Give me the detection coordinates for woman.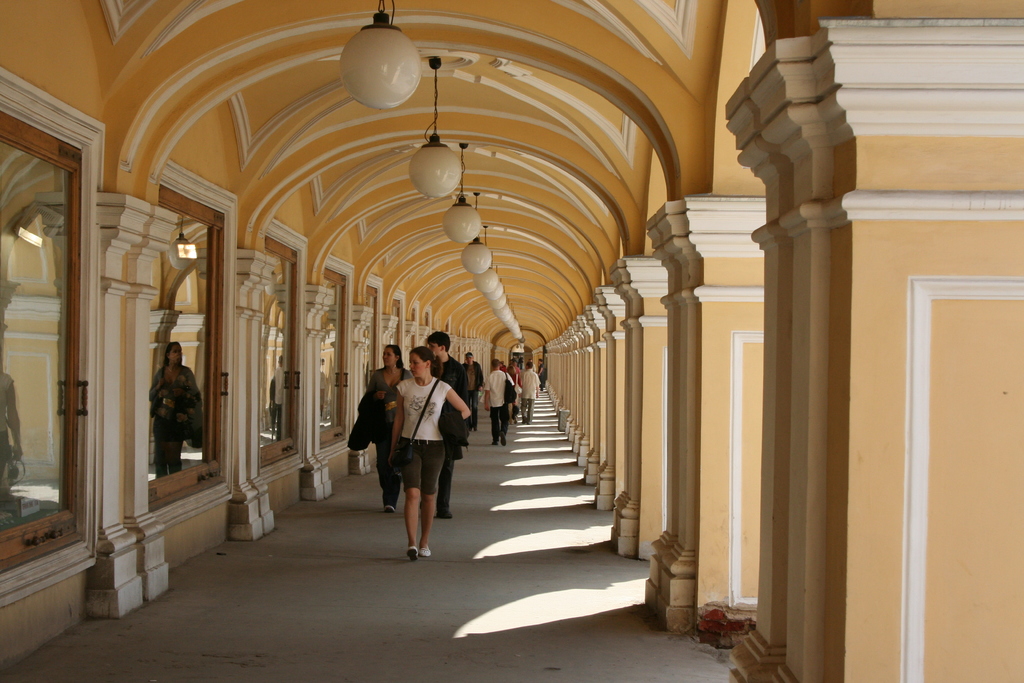
x1=363 y1=336 x2=399 y2=515.
